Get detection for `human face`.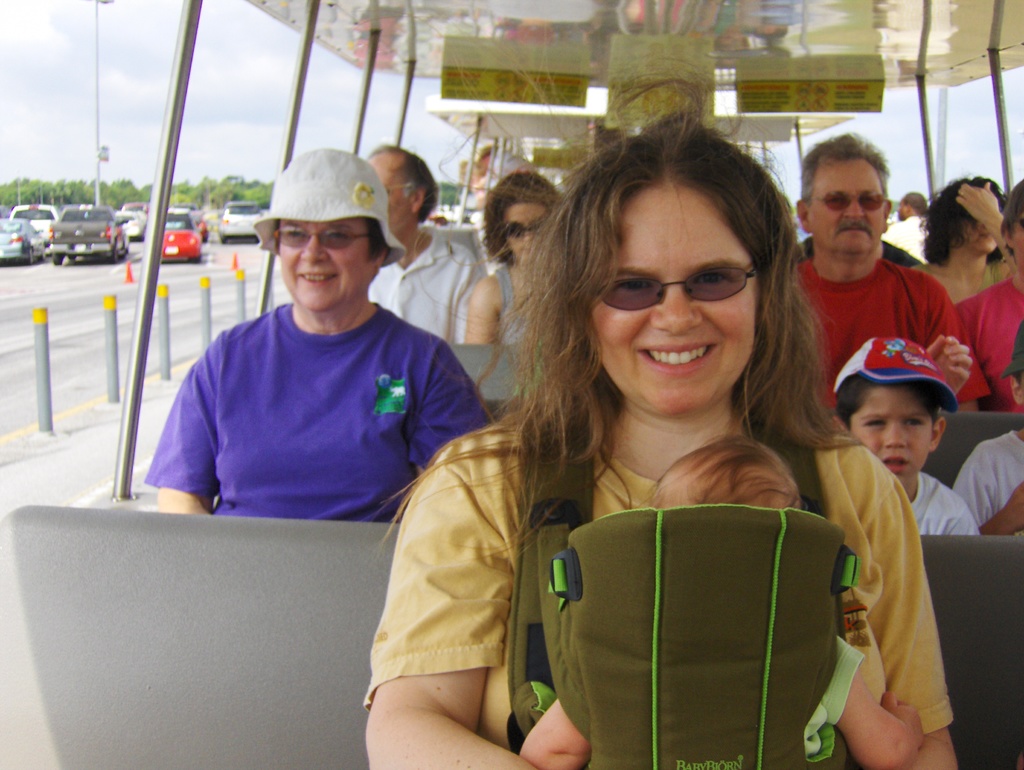
Detection: (left=367, top=155, right=411, bottom=234).
